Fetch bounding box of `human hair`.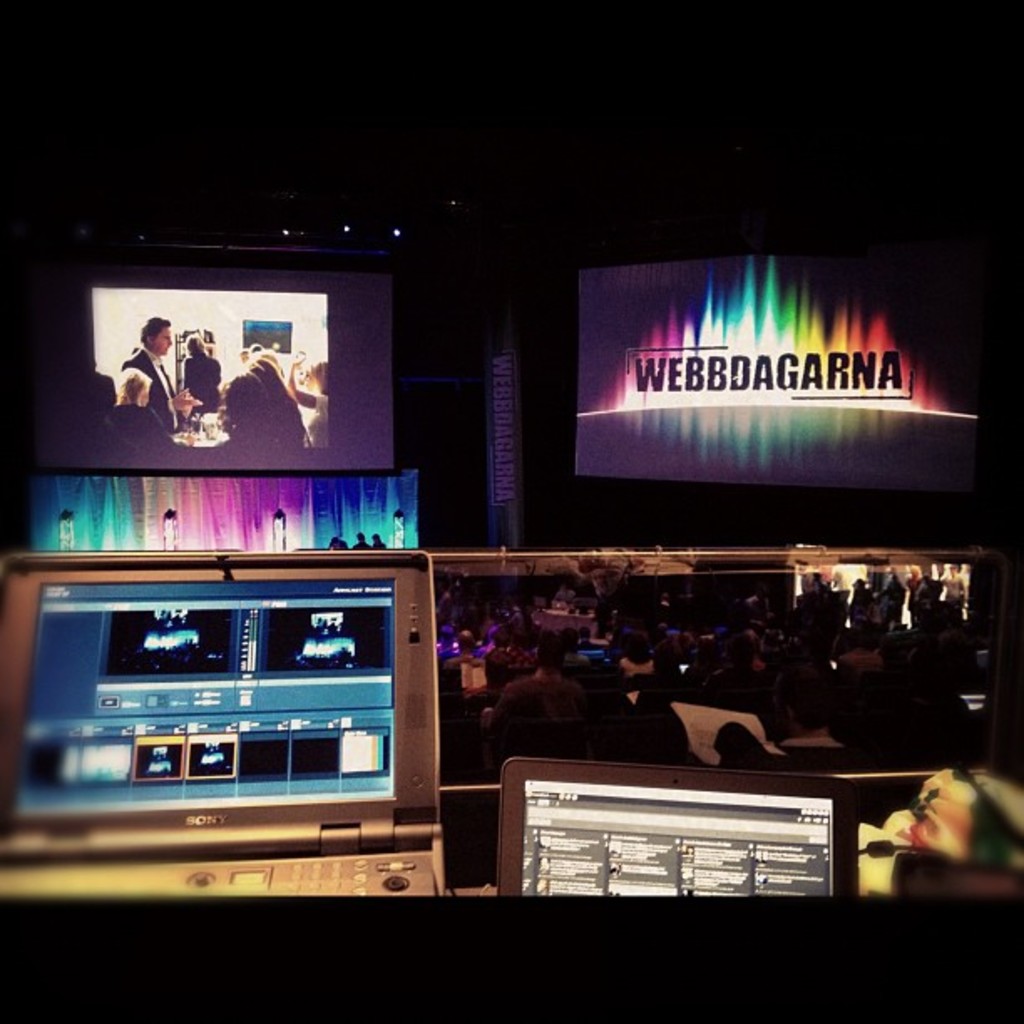
Bbox: bbox(621, 656, 653, 674).
